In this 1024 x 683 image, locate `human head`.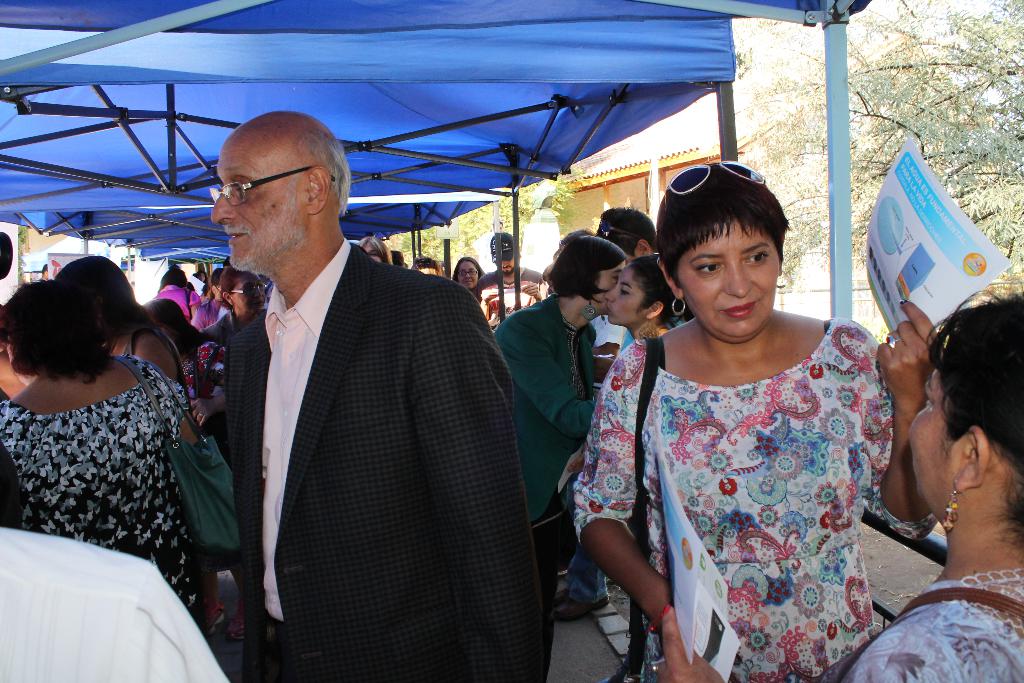
Bounding box: (607,253,673,324).
